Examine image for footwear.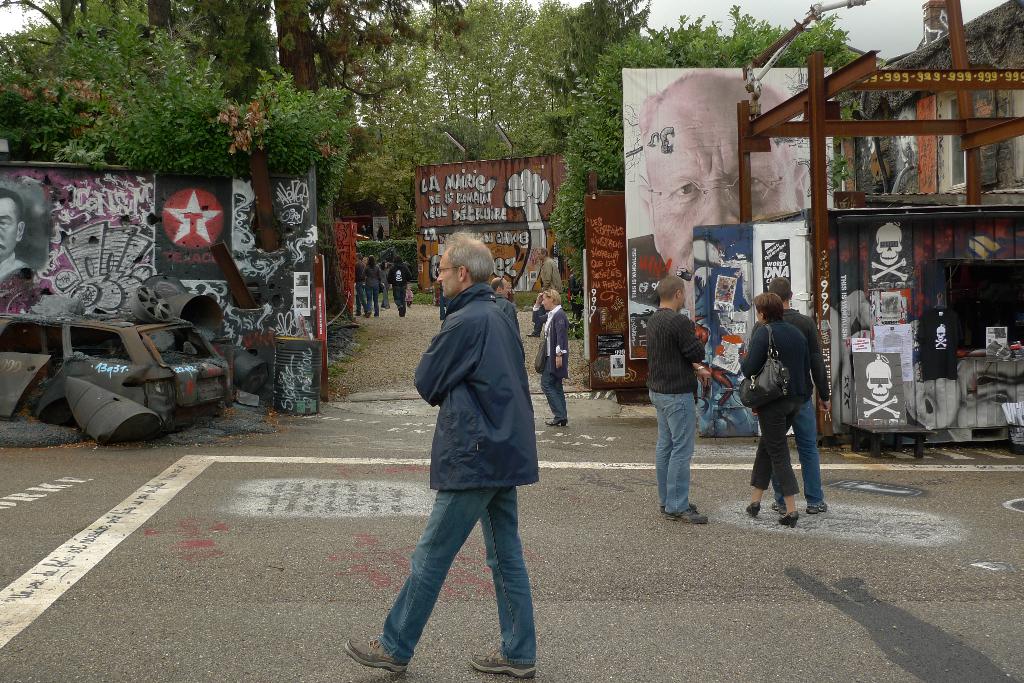
Examination result: Rect(664, 502, 693, 507).
